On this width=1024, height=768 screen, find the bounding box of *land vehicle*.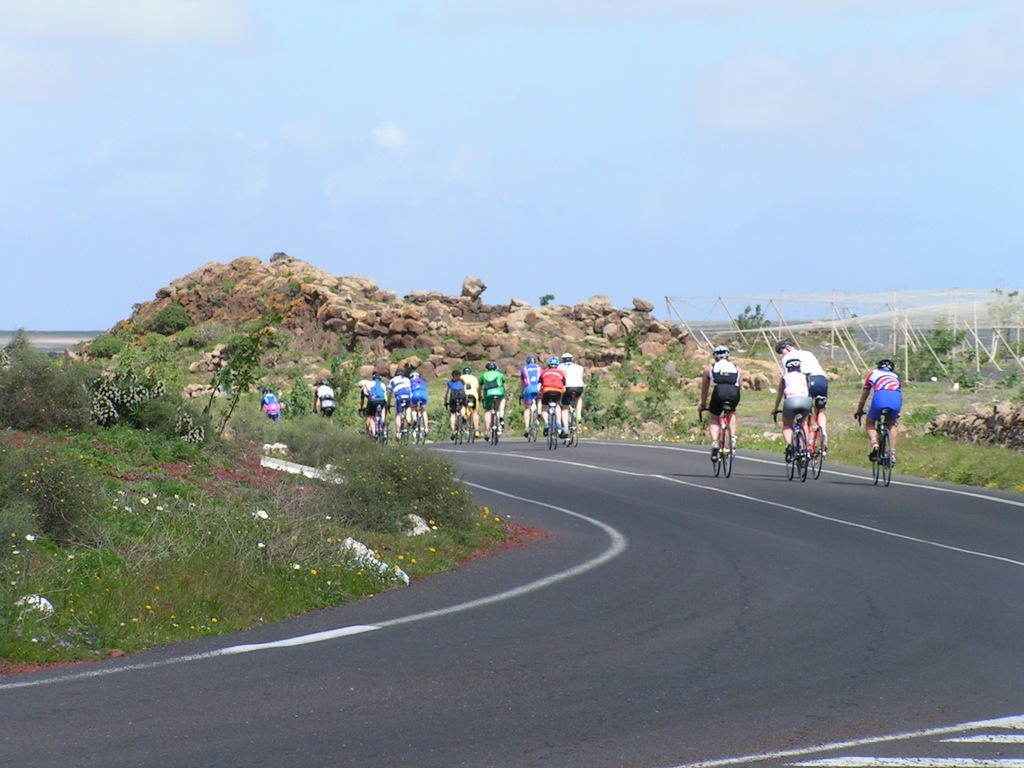
Bounding box: select_region(853, 407, 898, 483).
